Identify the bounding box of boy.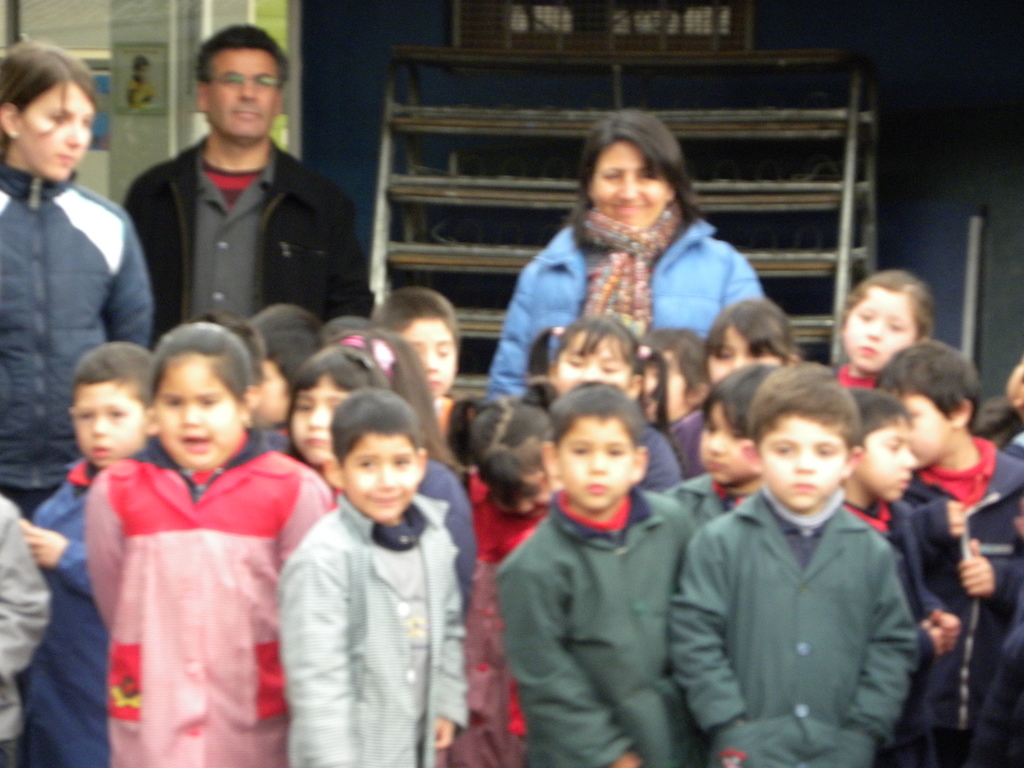
{"left": 669, "top": 361, "right": 920, "bottom": 767}.
